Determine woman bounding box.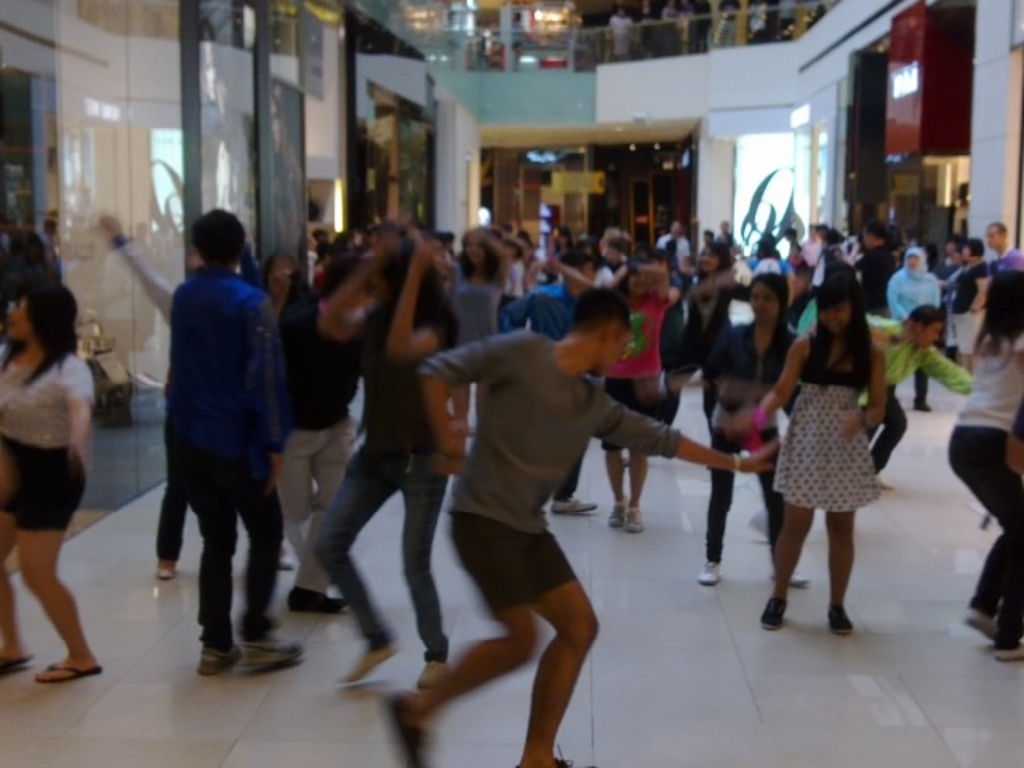
Determined: {"x1": 590, "y1": 222, "x2": 634, "y2": 283}.
